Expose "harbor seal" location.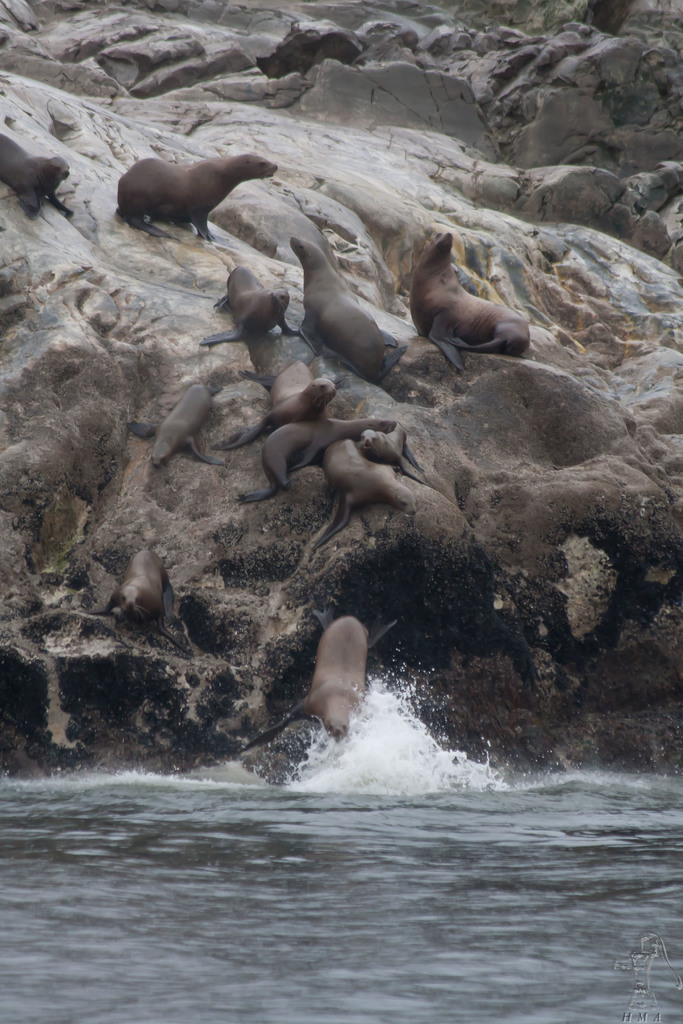
Exposed at [x1=199, y1=264, x2=299, y2=347].
